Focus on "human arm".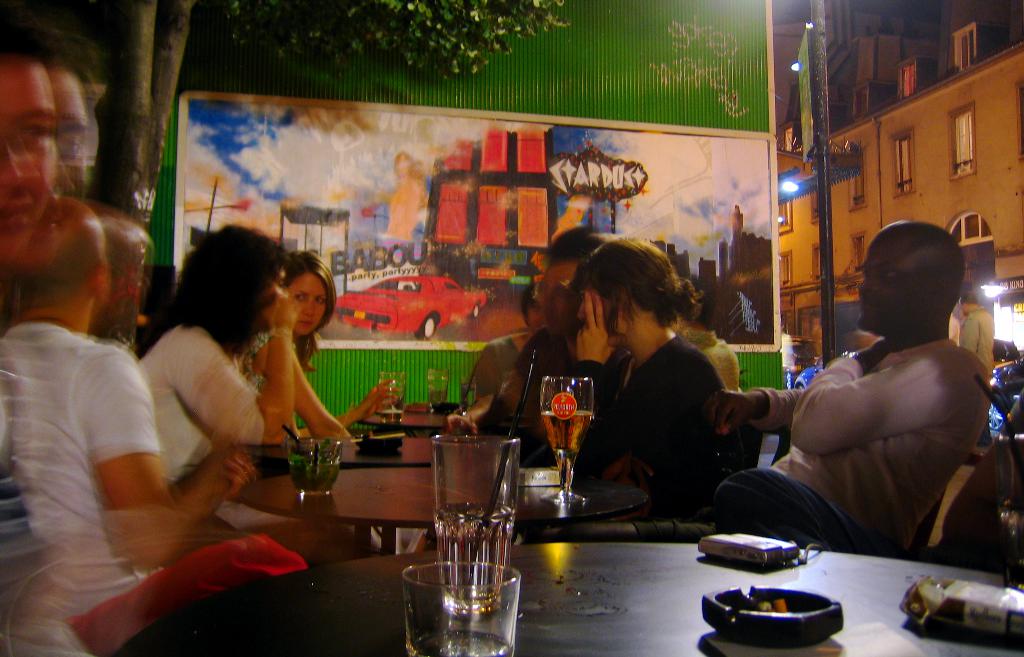
Focused at x1=173, y1=284, x2=296, y2=449.
